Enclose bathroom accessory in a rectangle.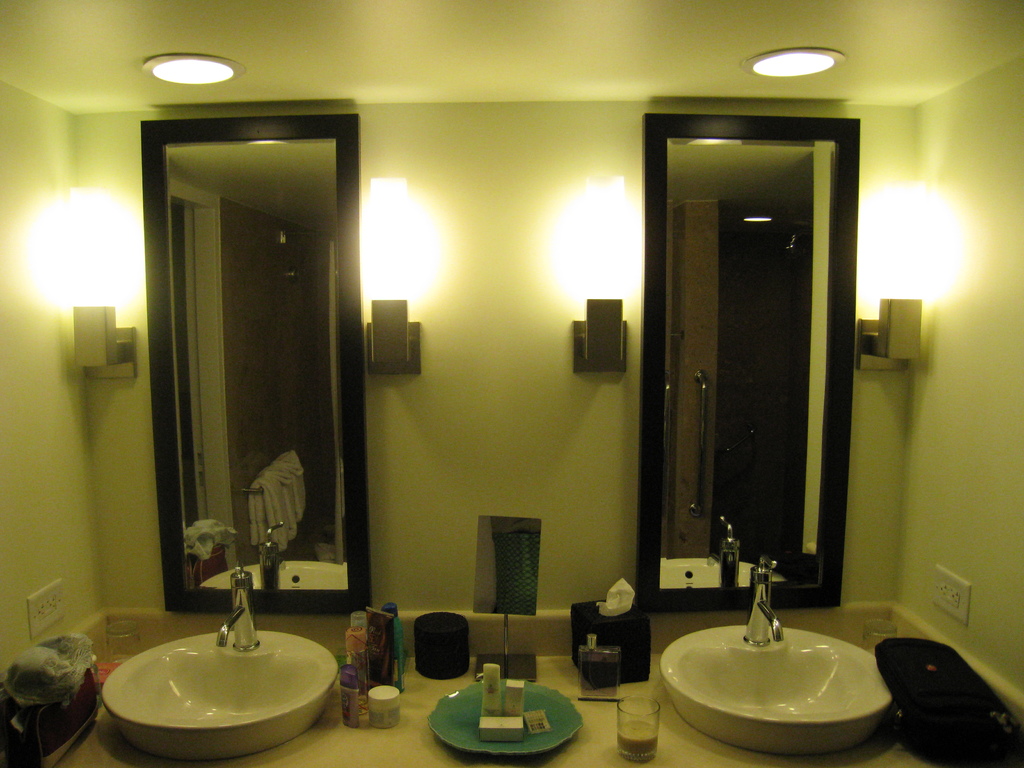
<bbox>472, 512, 545, 680</bbox>.
